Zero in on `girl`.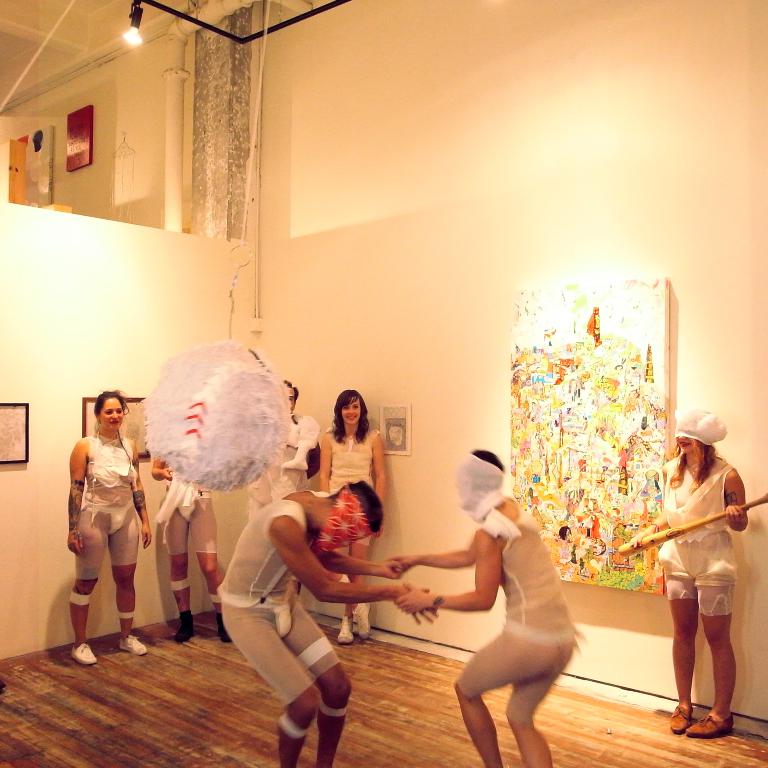
Zeroed in: (left=66, top=388, right=148, bottom=663).
